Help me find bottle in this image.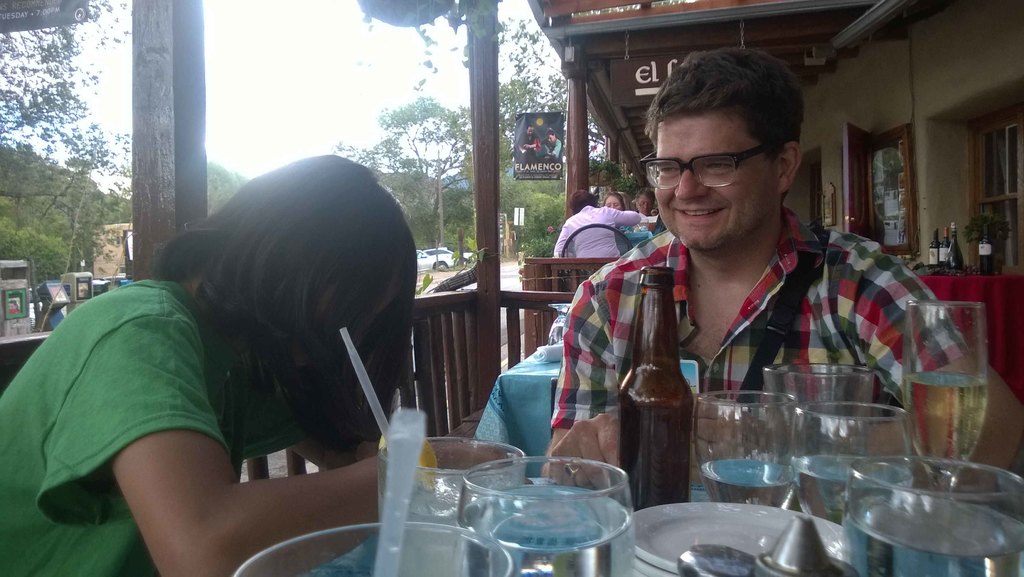
Found it: box=[936, 228, 949, 268].
